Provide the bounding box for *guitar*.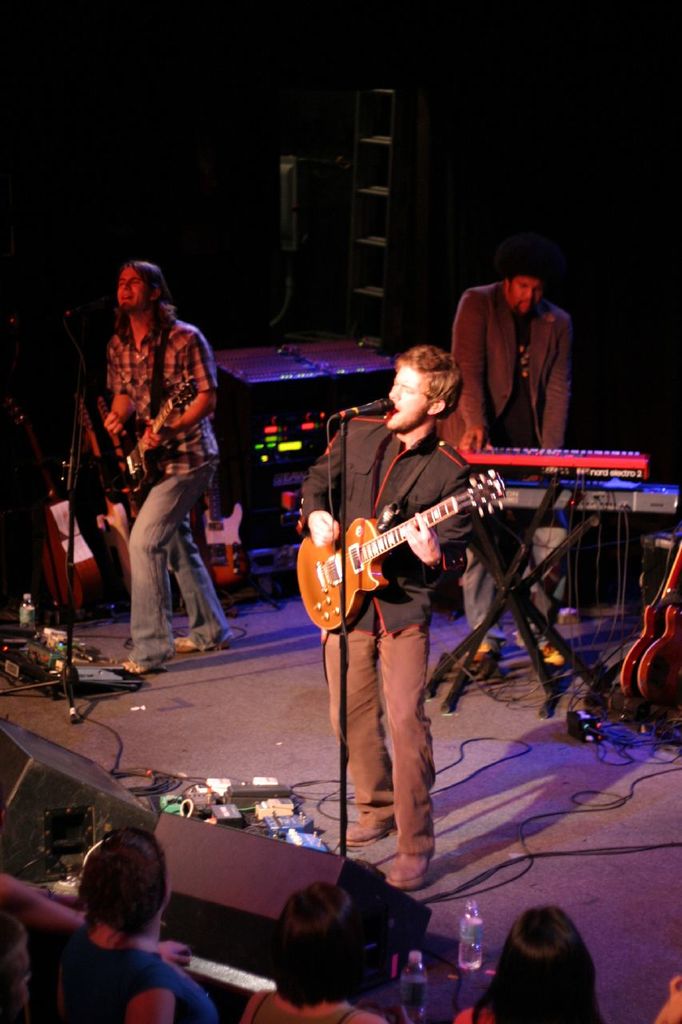
bbox=(297, 474, 511, 630).
